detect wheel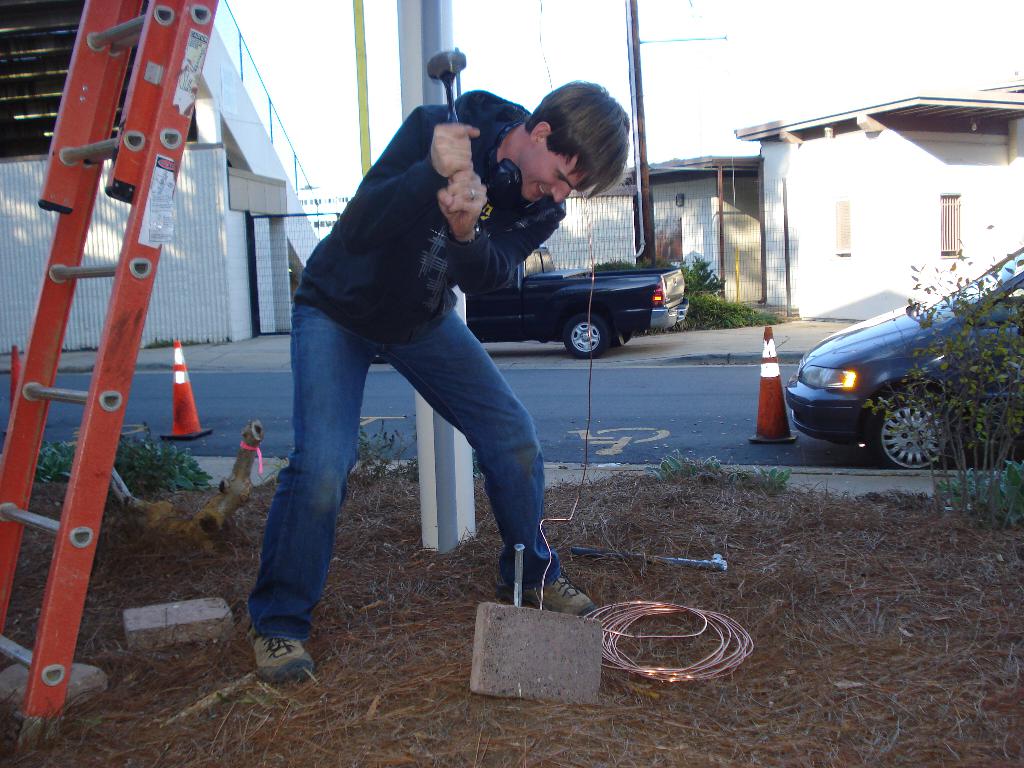
l=858, t=365, r=956, b=470
